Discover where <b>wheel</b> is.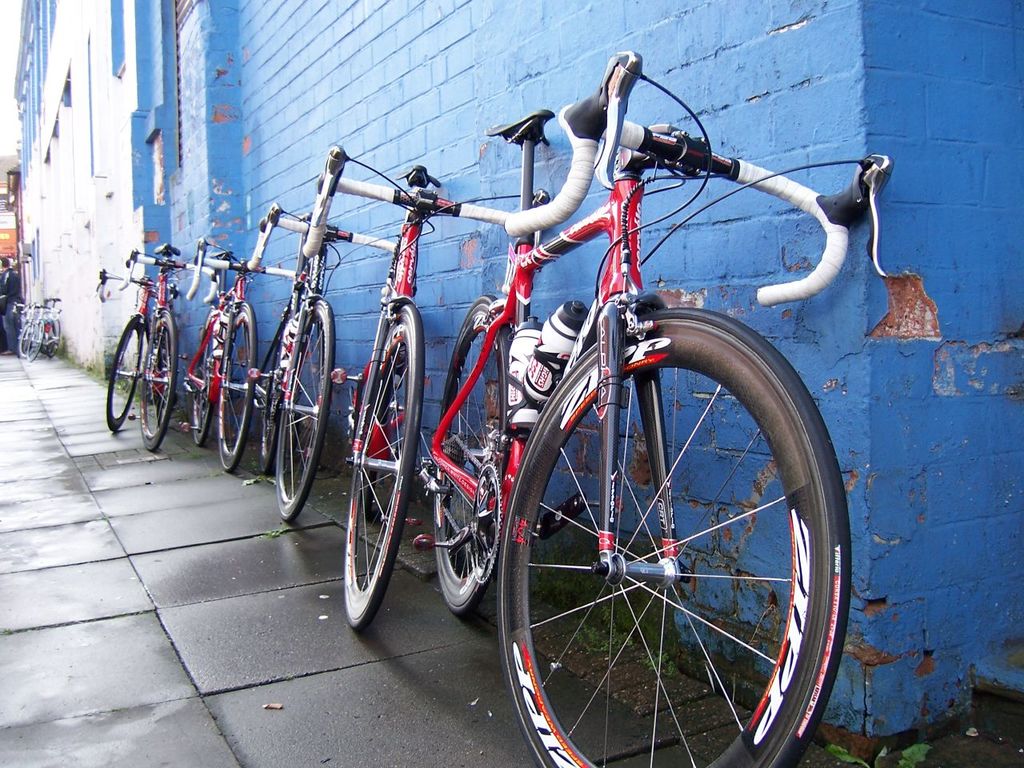
Discovered at select_region(494, 317, 840, 756).
